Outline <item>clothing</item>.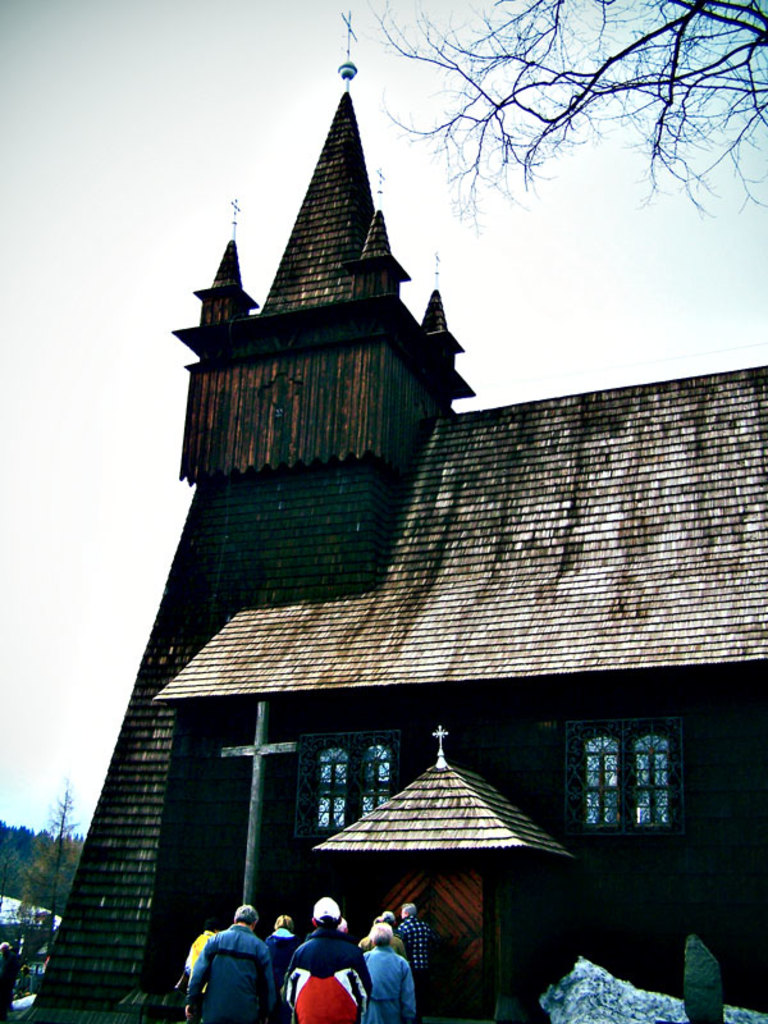
Outline: {"left": 285, "top": 920, "right": 384, "bottom": 1023}.
